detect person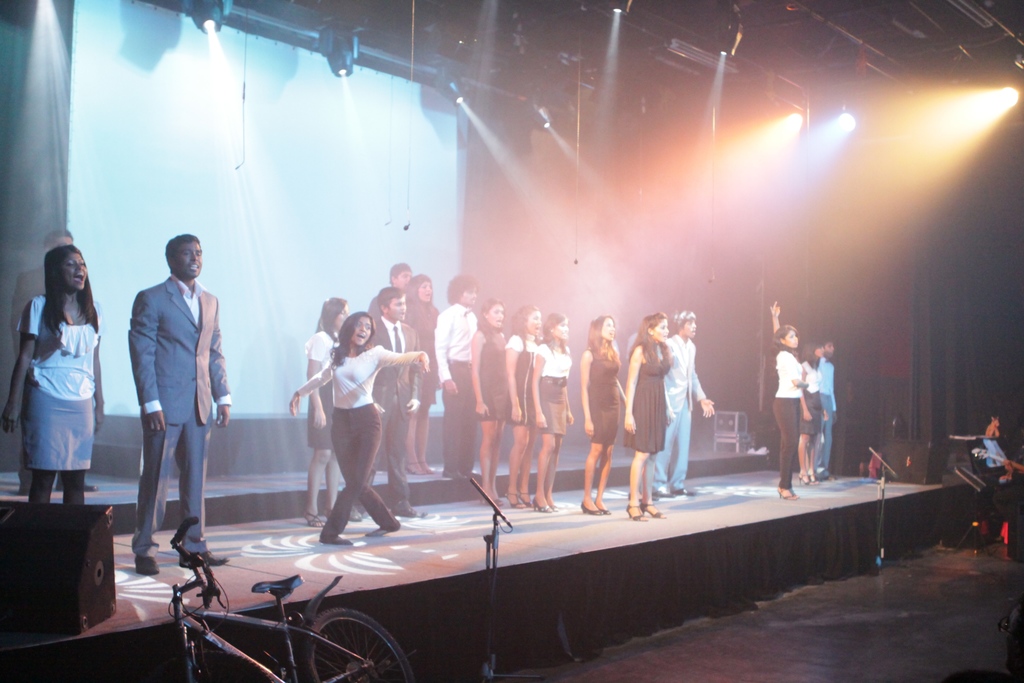
locate(468, 299, 507, 504)
